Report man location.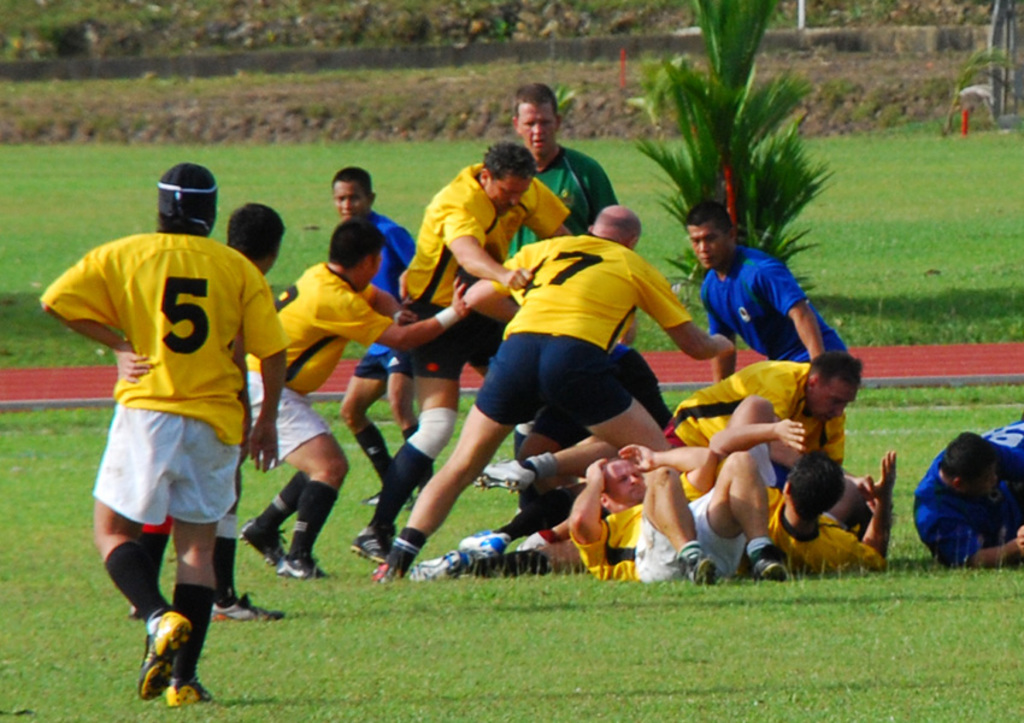
Report: BBox(370, 208, 740, 582).
